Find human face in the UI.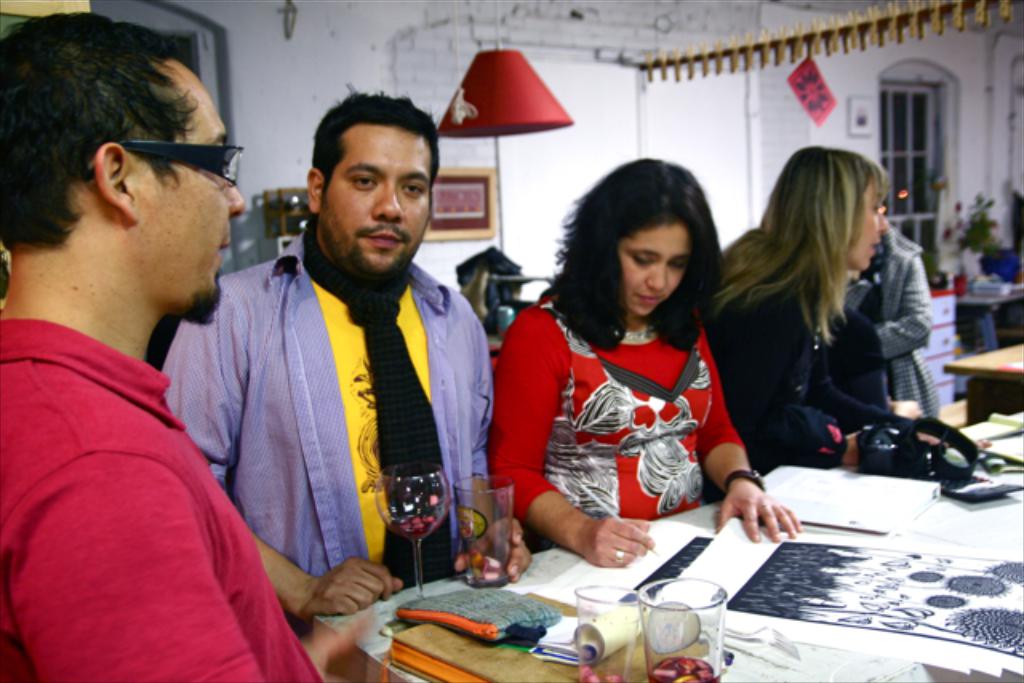
UI element at x1=618 y1=213 x2=694 y2=315.
